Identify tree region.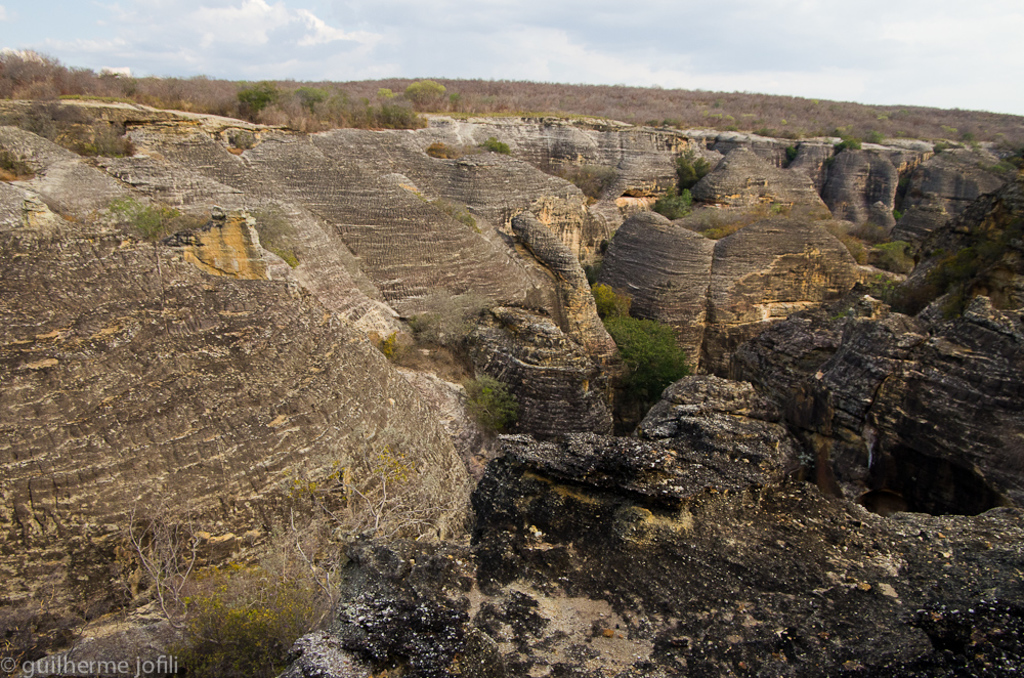
Region: 417, 279, 465, 359.
